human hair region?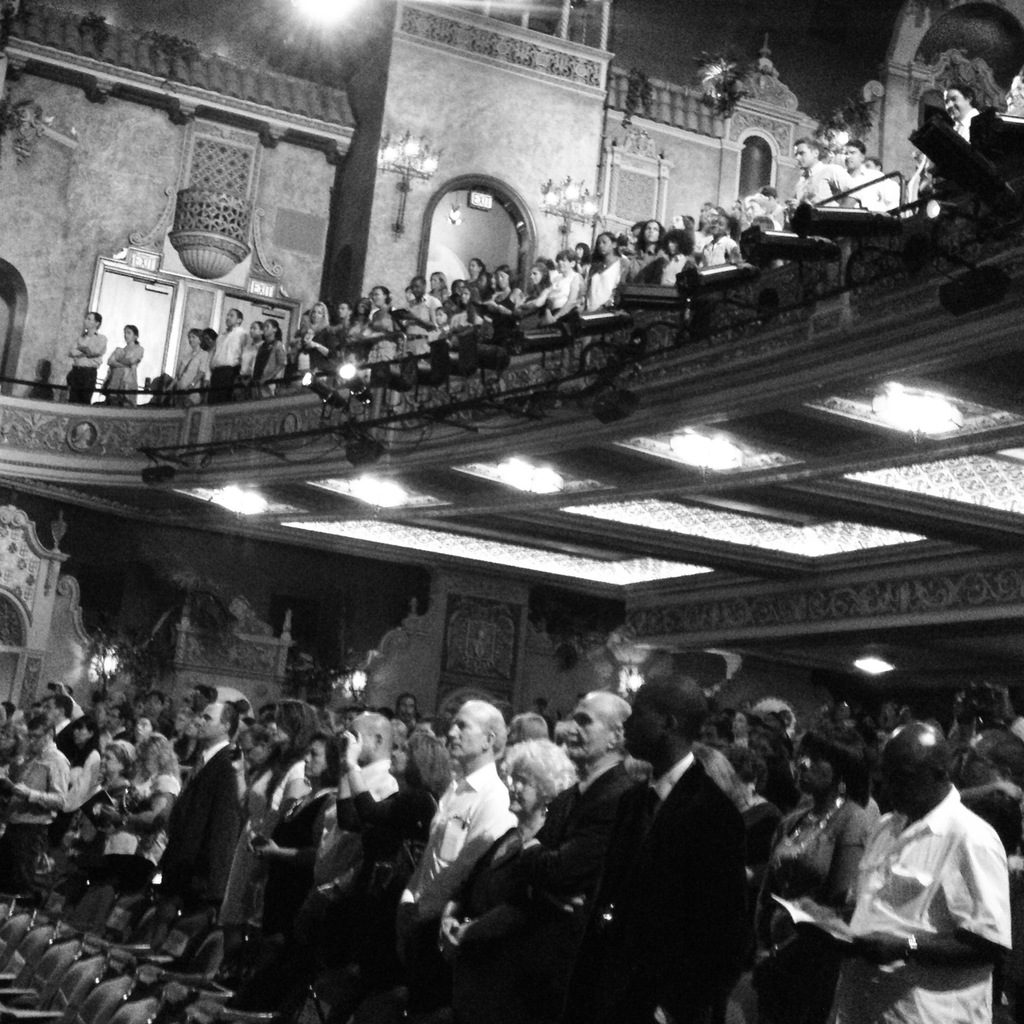
select_region(459, 698, 504, 753)
